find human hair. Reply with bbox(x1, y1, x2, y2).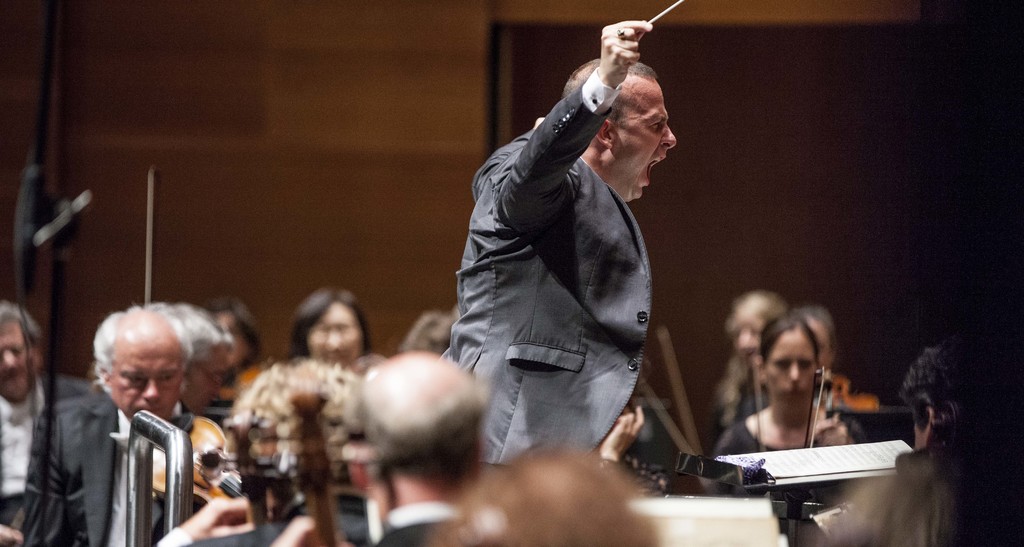
bbox(207, 296, 273, 374).
